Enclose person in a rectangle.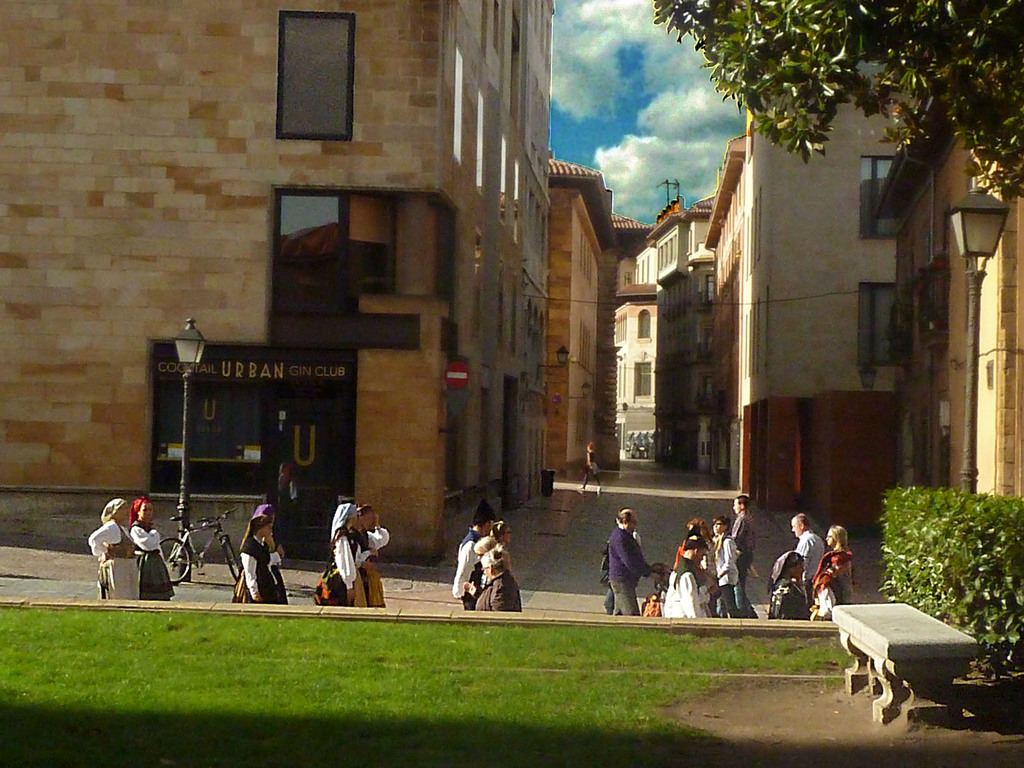
(330, 499, 374, 607).
